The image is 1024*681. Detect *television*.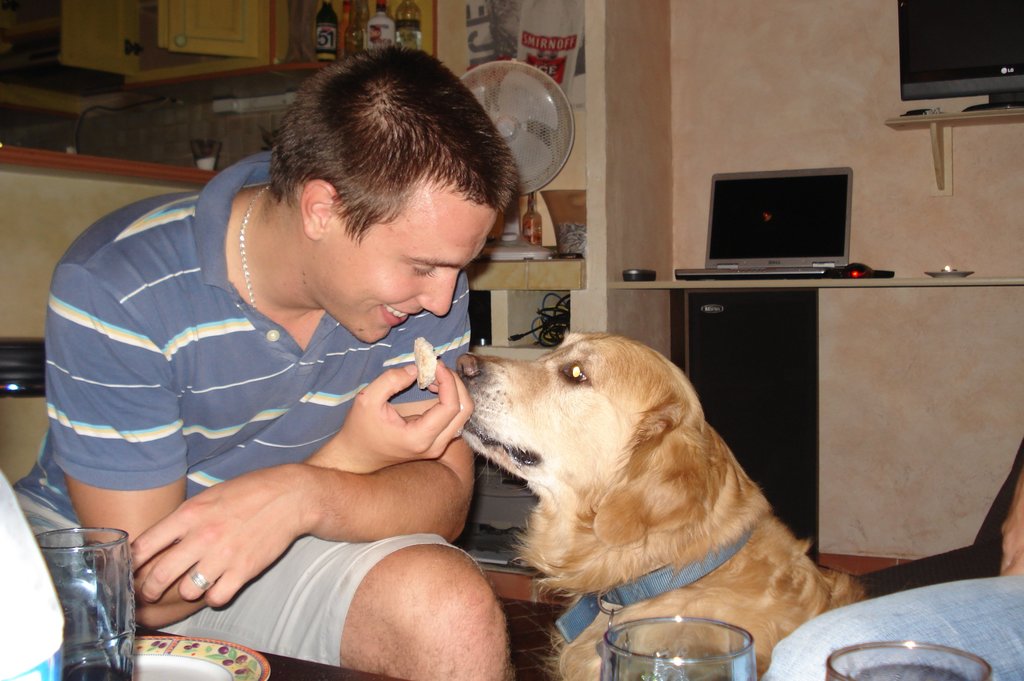
Detection: box=[900, 0, 1023, 109].
